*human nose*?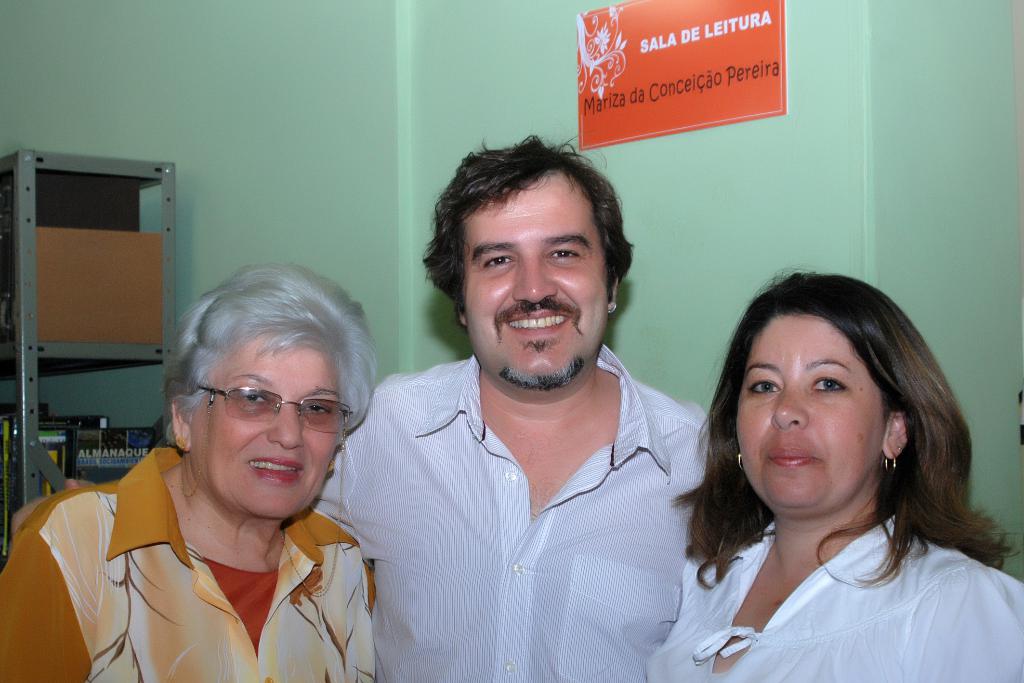
region(768, 384, 808, 431)
